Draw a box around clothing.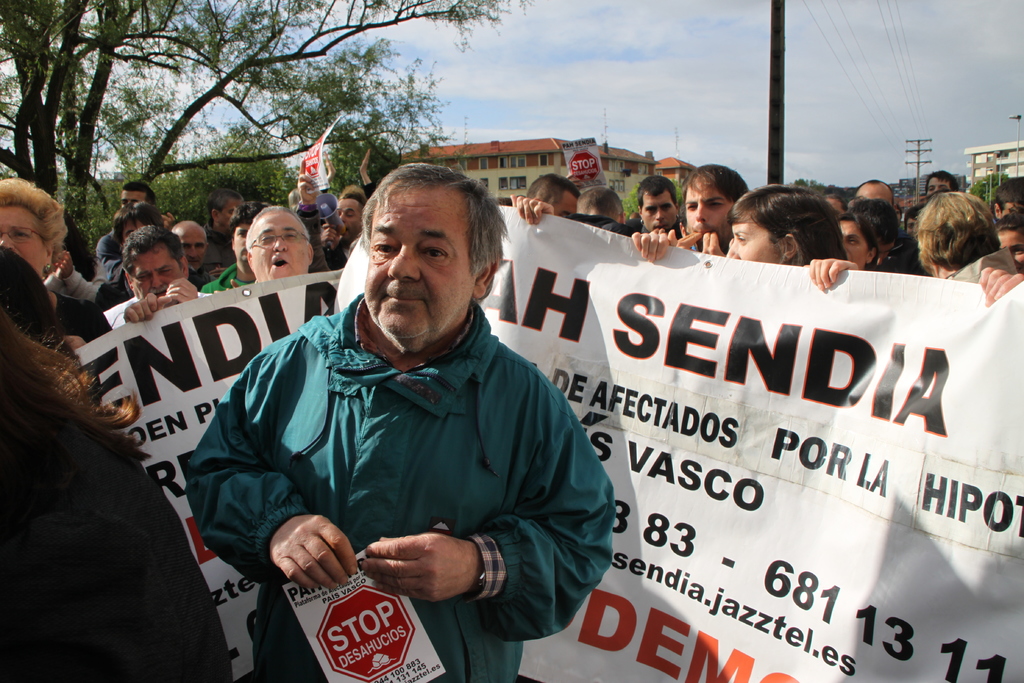
l=191, t=263, r=622, b=654.
